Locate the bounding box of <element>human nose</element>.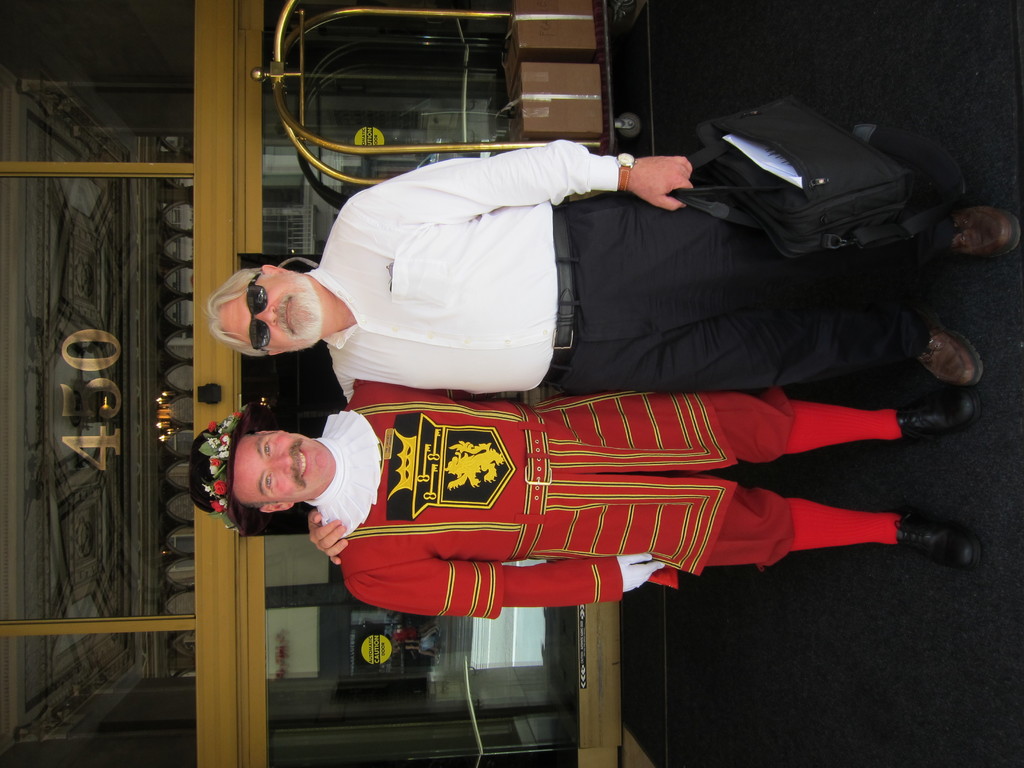
Bounding box: crop(255, 300, 282, 325).
